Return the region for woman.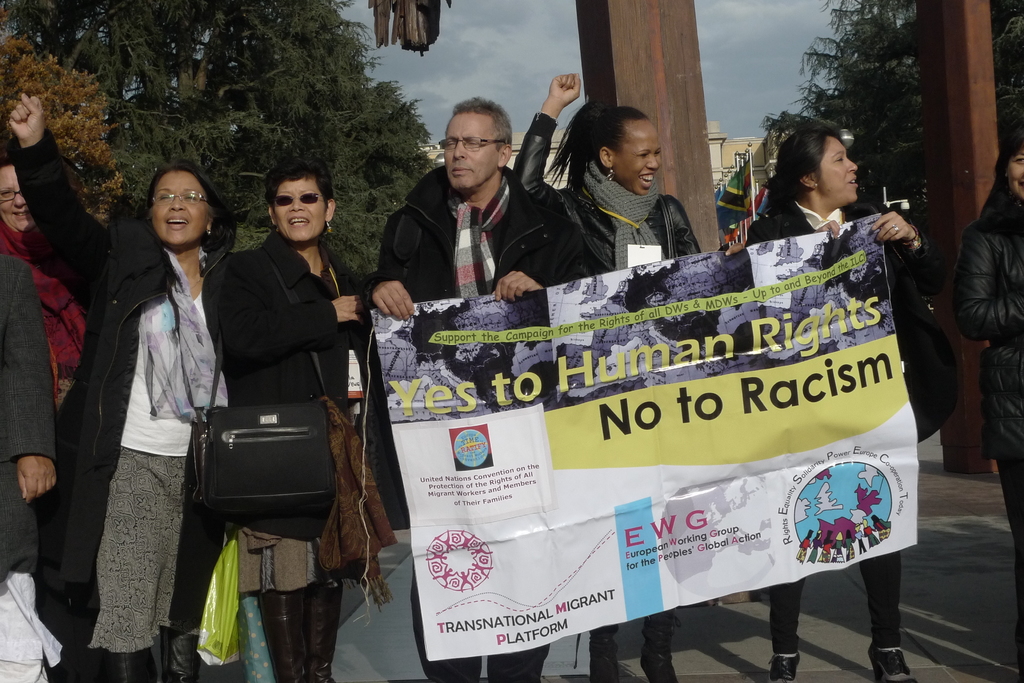
crop(2, 93, 257, 682).
